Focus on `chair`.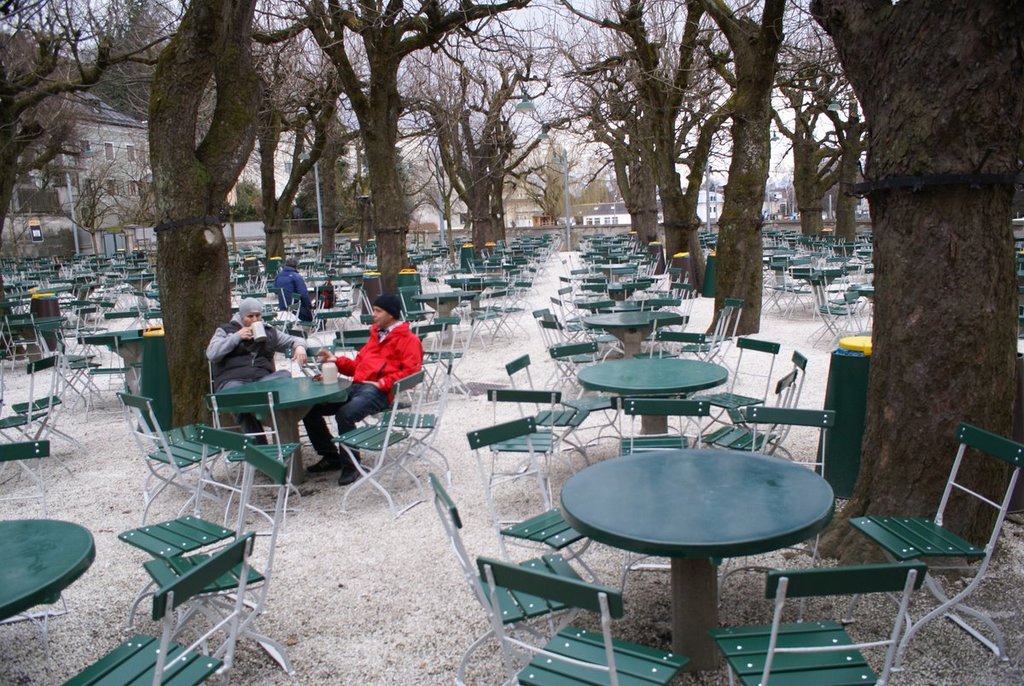
Focused at (x1=371, y1=352, x2=450, y2=486).
